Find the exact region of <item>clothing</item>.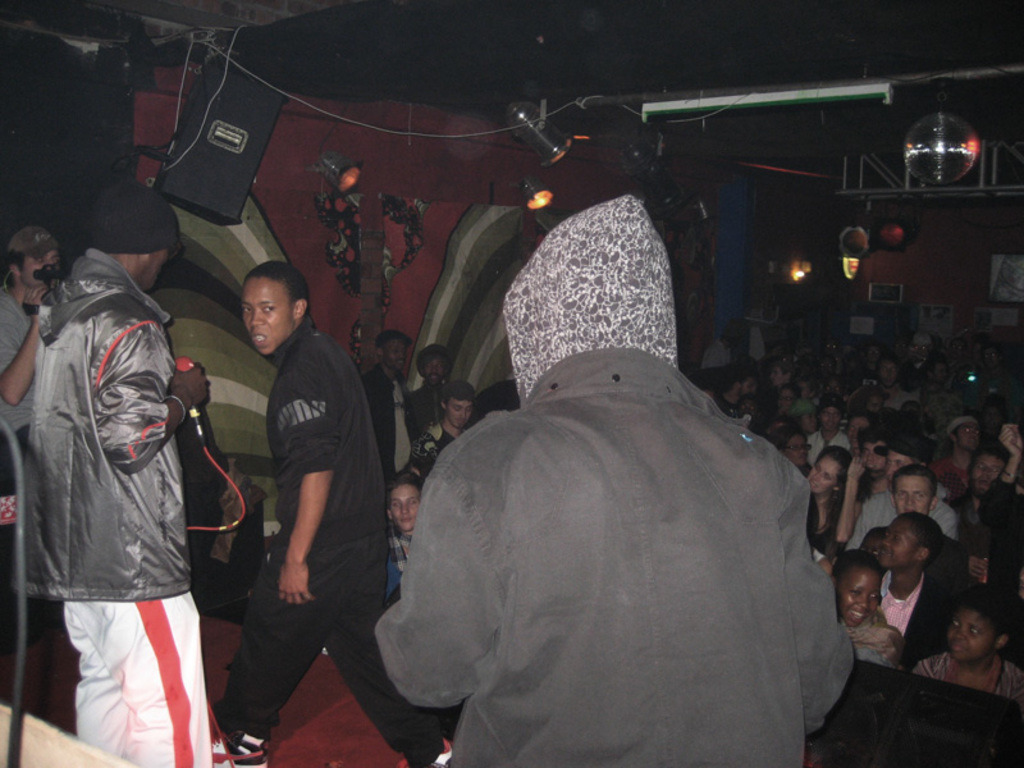
Exact region: (left=0, top=285, right=33, bottom=449).
